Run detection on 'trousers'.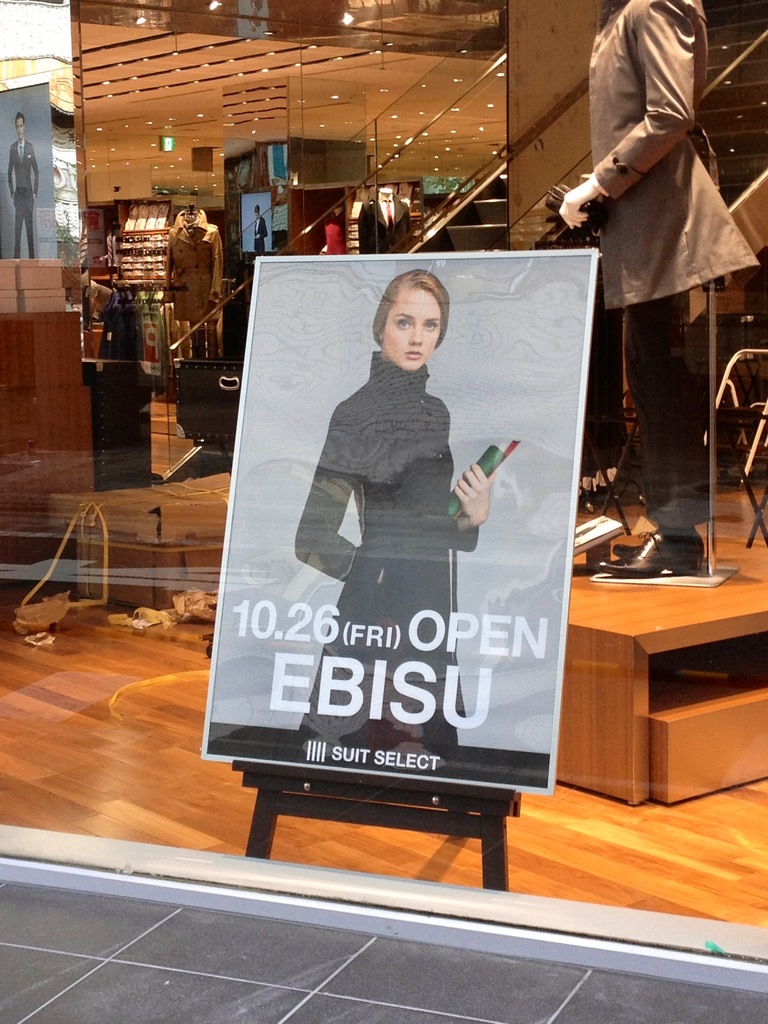
Result: box=[10, 184, 34, 260].
